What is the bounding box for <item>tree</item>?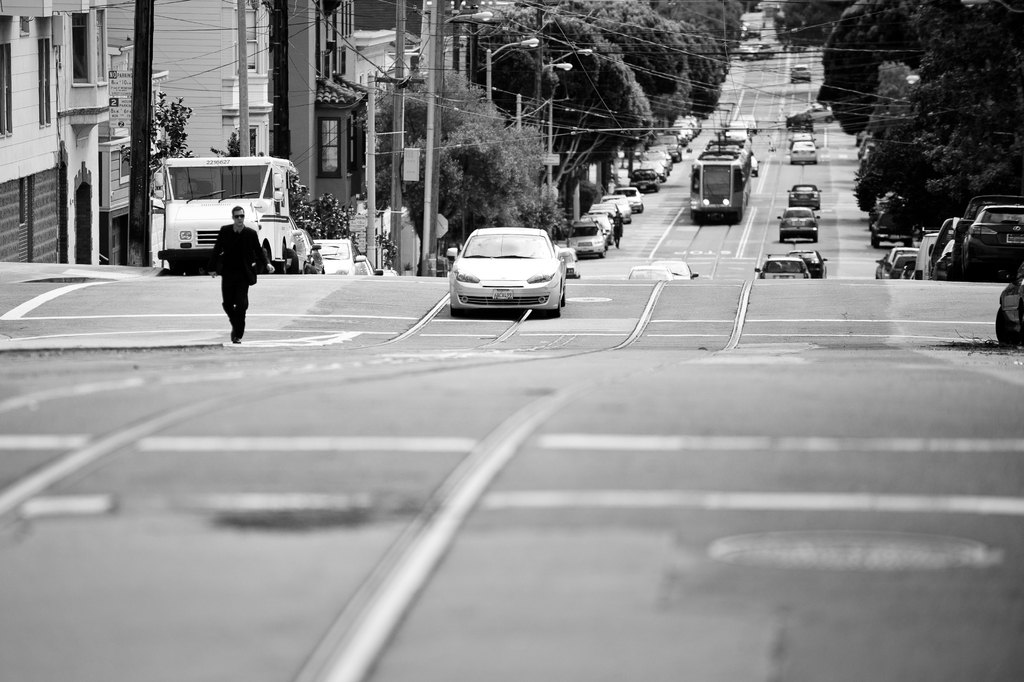
<box>772,0,852,48</box>.
